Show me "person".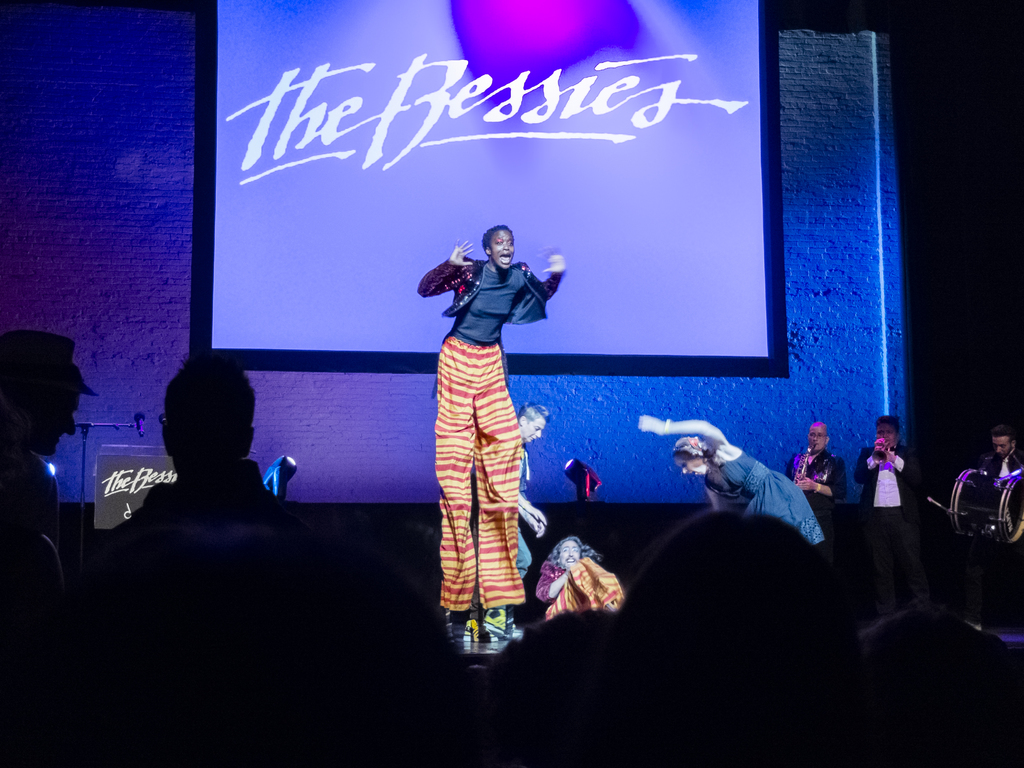
"person" is here: (x1=102, y1=346, x2=344, y2=695).
